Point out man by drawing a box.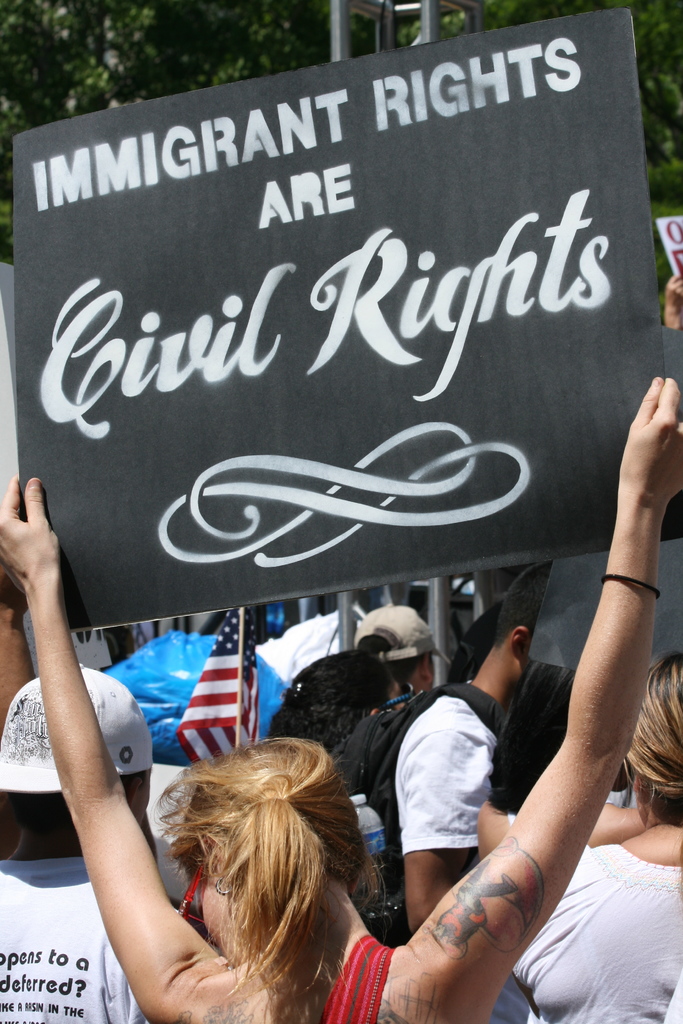
left=317, top=560, right=602, bottom=943.
